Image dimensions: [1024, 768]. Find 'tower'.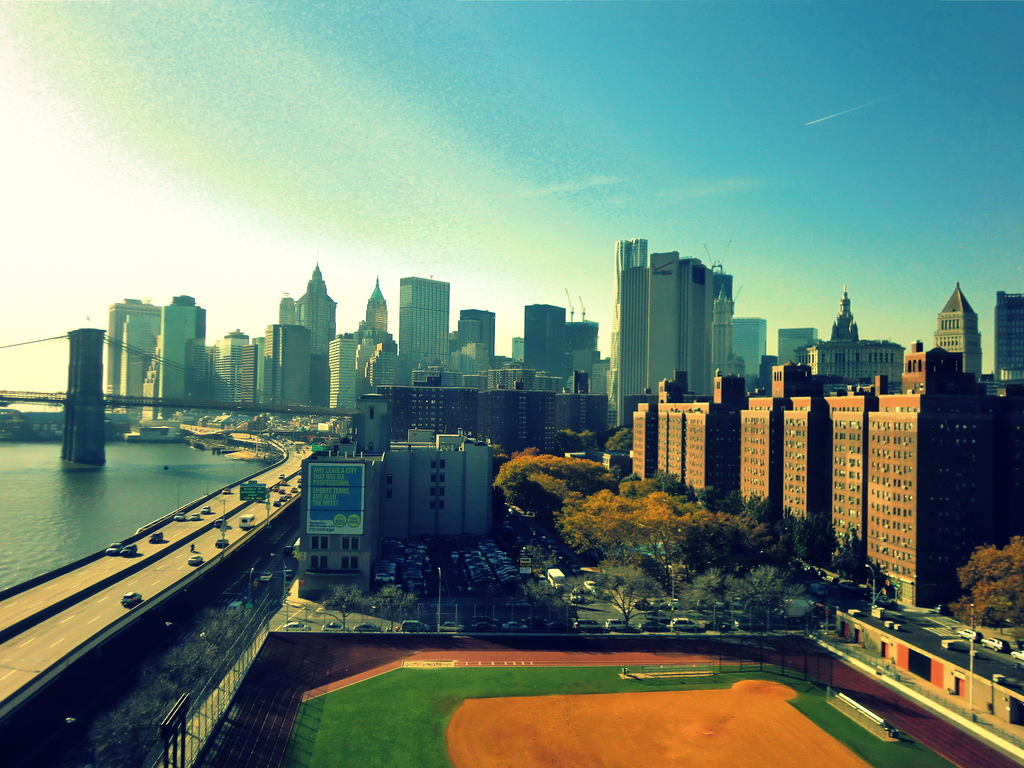
l=525, t=305, r=564, b=391.
